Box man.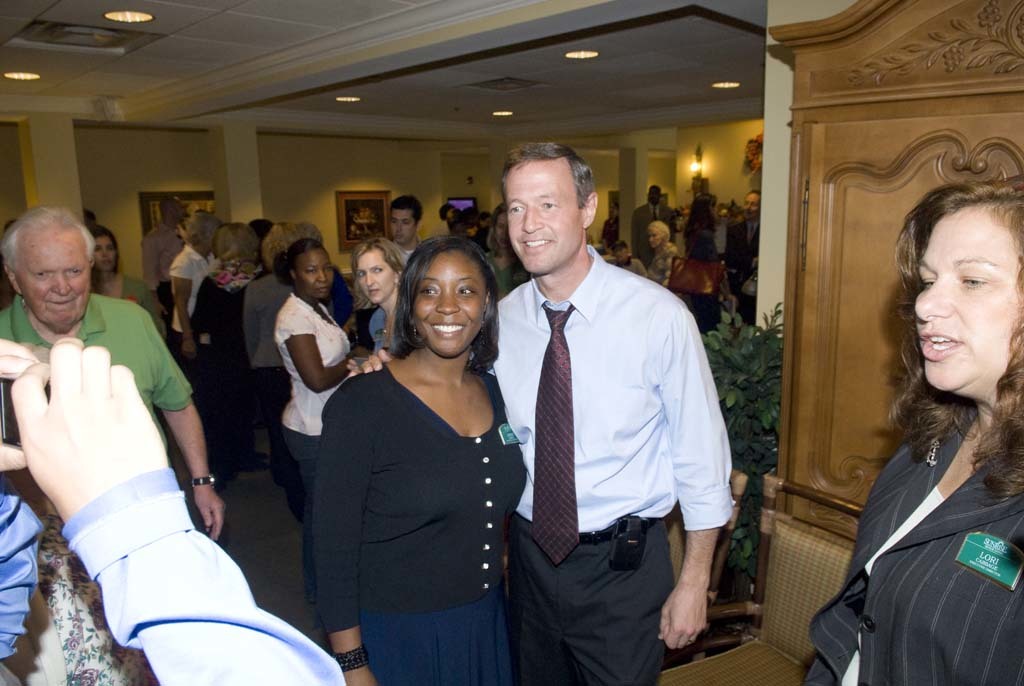
crop(145, 198, 185, 320).
